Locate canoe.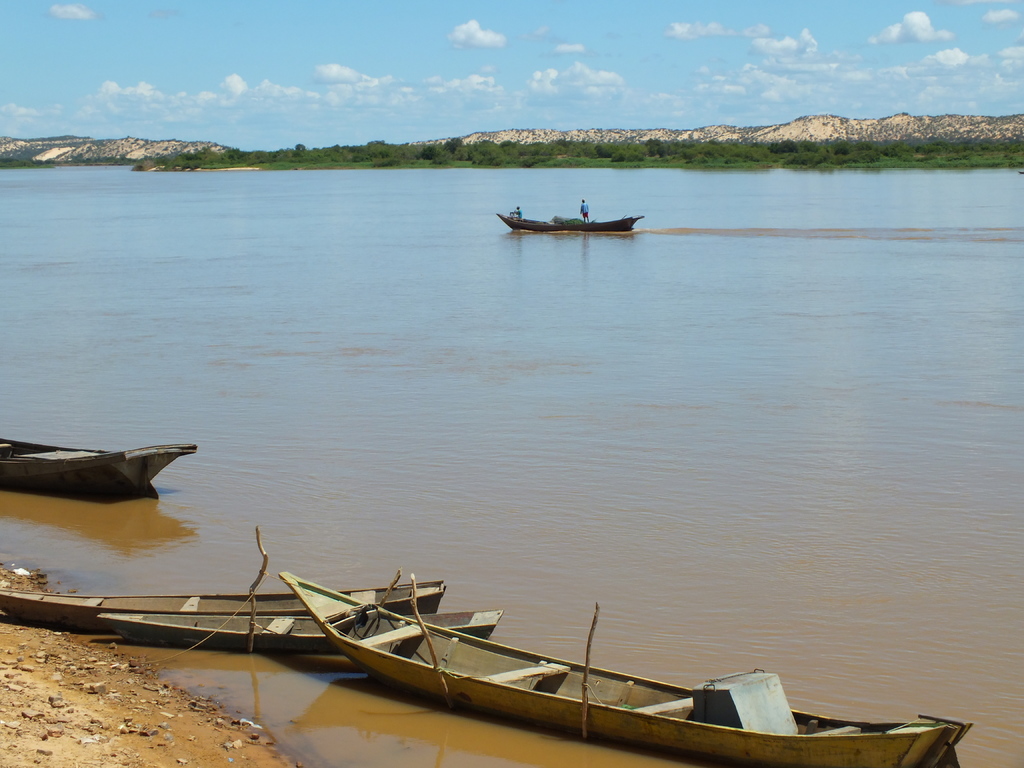
Bounding box: 499:212:643:236.
